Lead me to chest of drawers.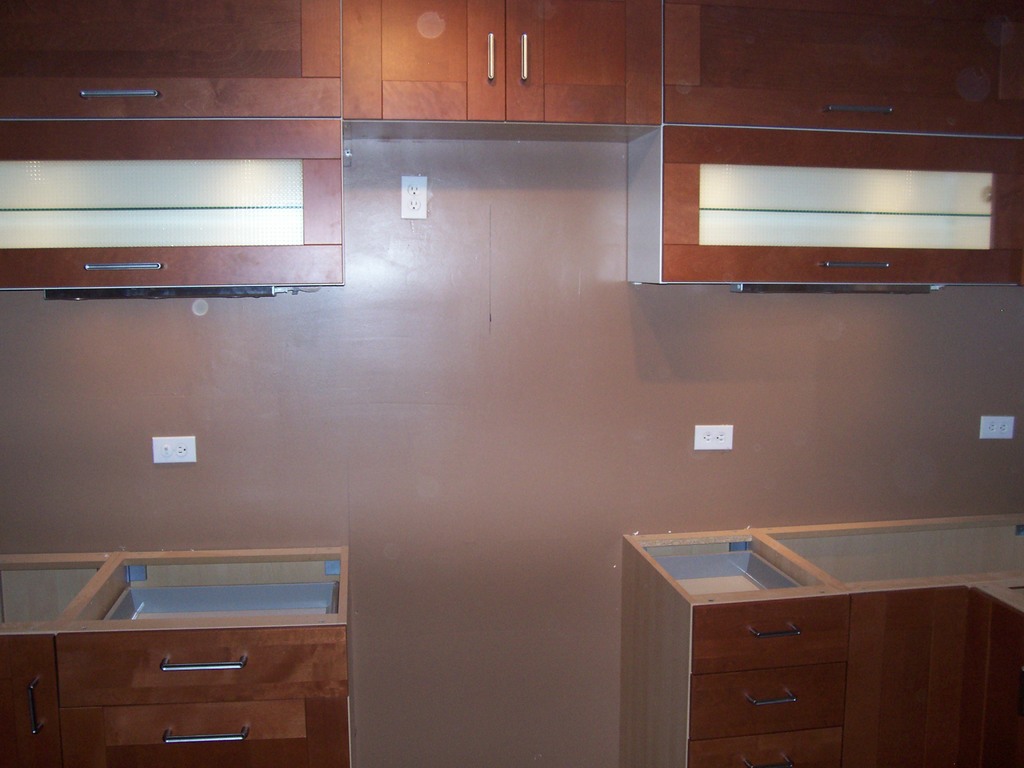
Lead to box(620, 511, 1023, 767).
